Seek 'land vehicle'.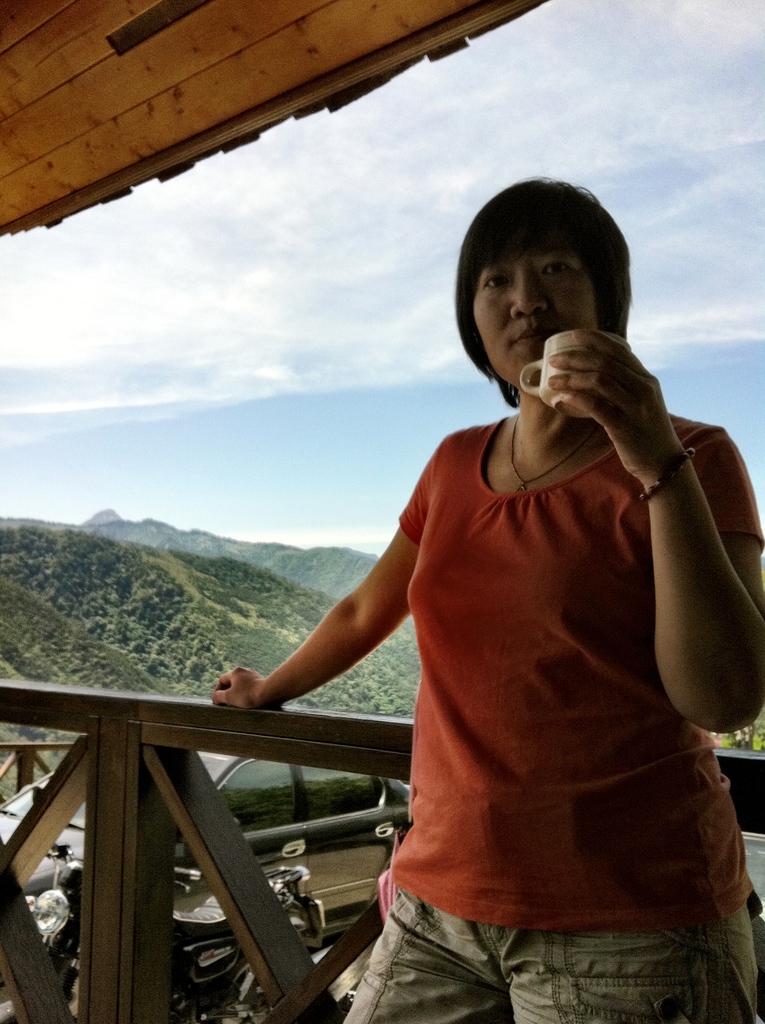
<bbox>11, 731, 422, 1016</bbox>.
